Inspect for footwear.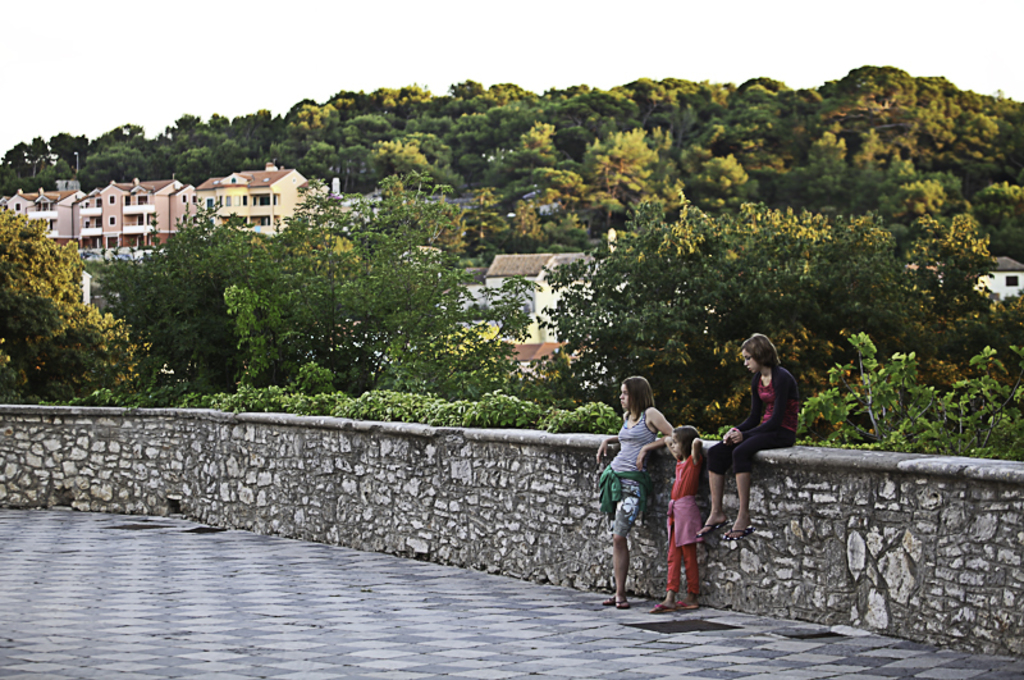
Inspection: (696,520,723,535).
